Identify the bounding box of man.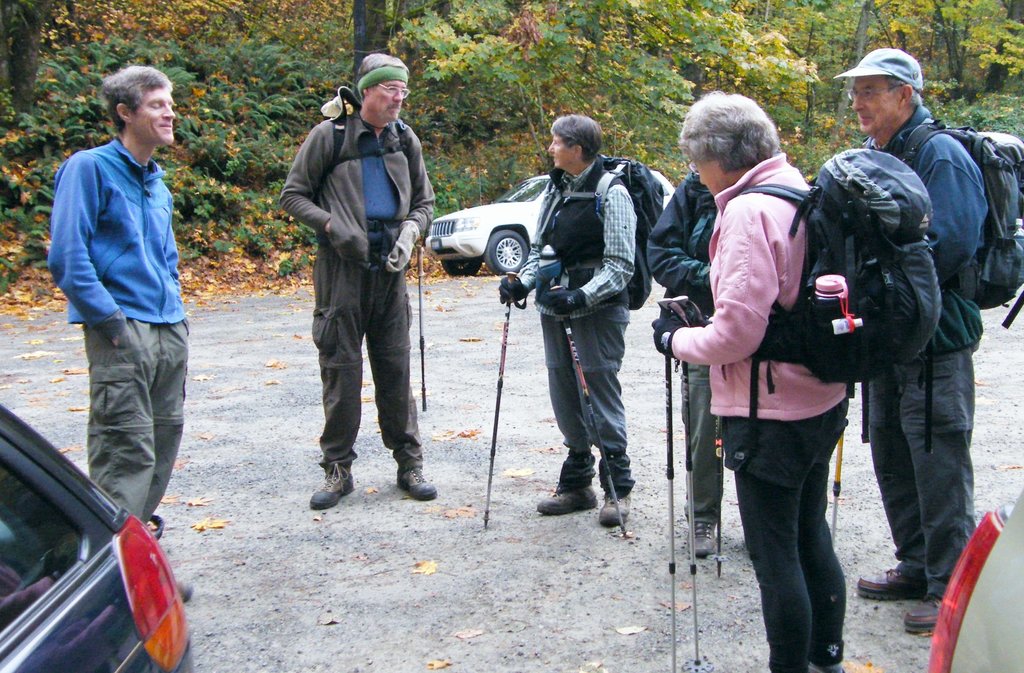
834,51,986,635.
